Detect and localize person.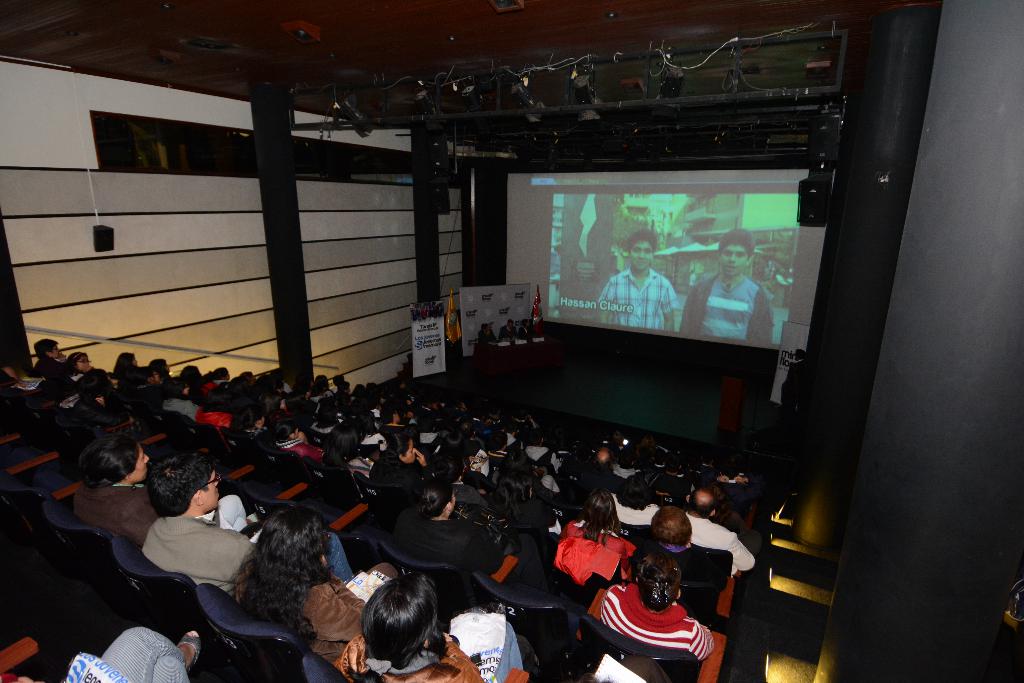
Localized at region(376, 471, 504, 572).
